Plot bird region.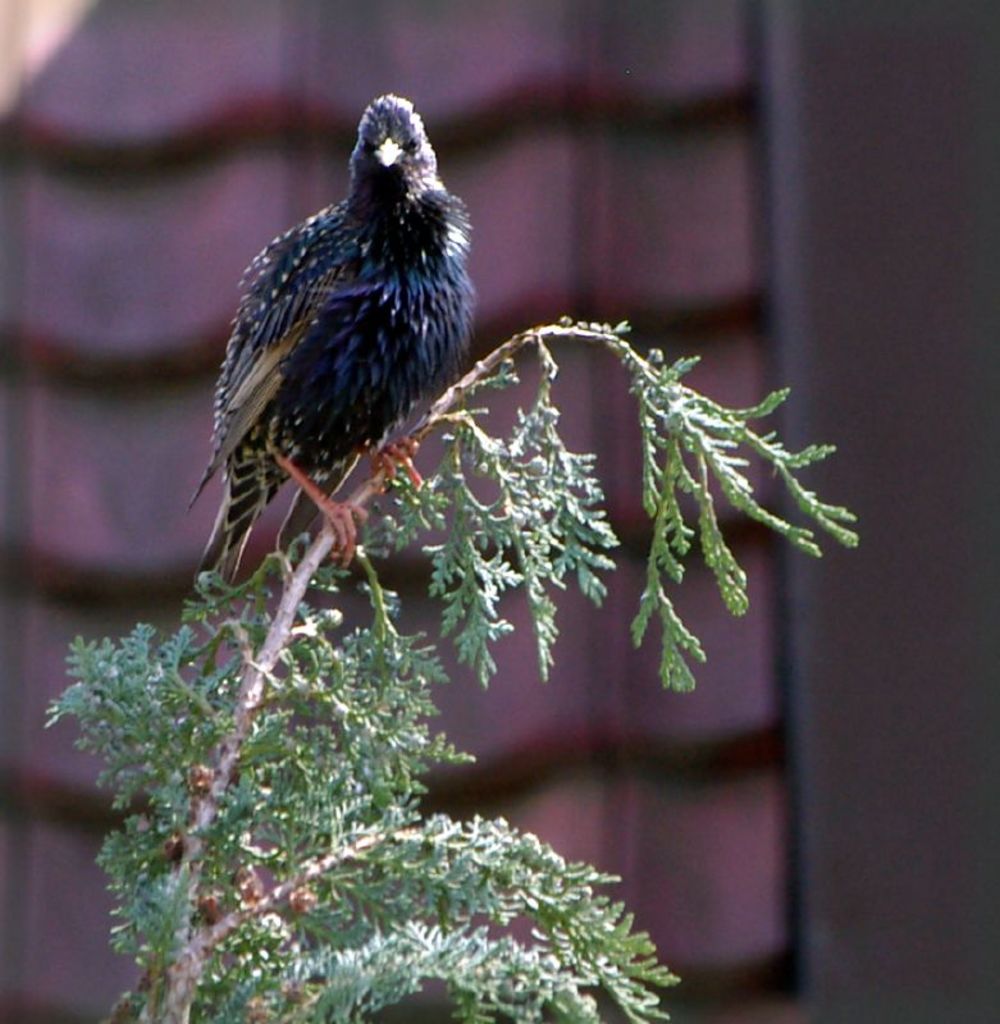
Plotted at 178 96 497 596.
